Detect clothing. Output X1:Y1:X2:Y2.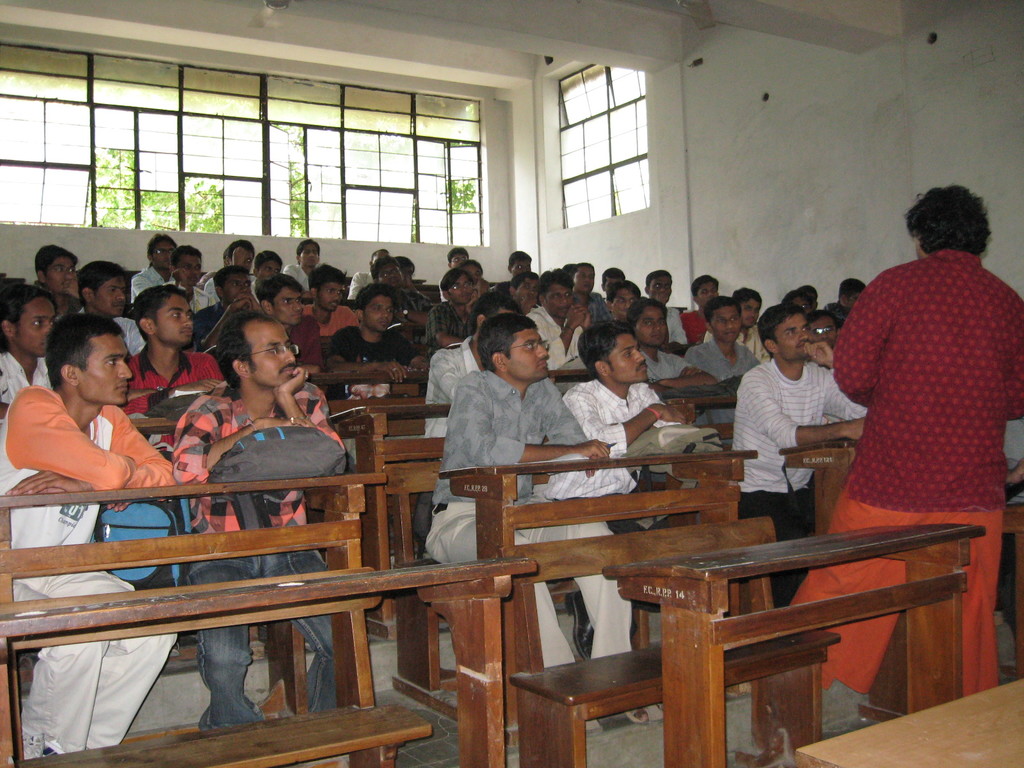
0:355:56:405.
